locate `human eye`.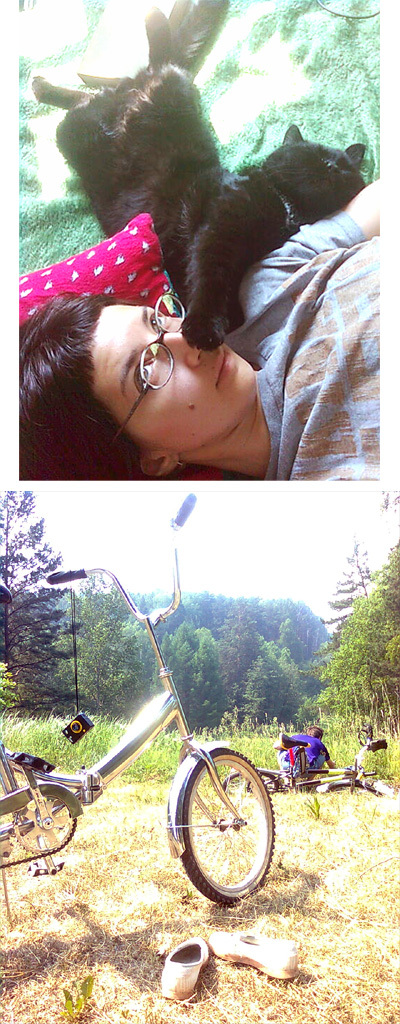
Bounding box: bbox(126, 353, 166, 404).
